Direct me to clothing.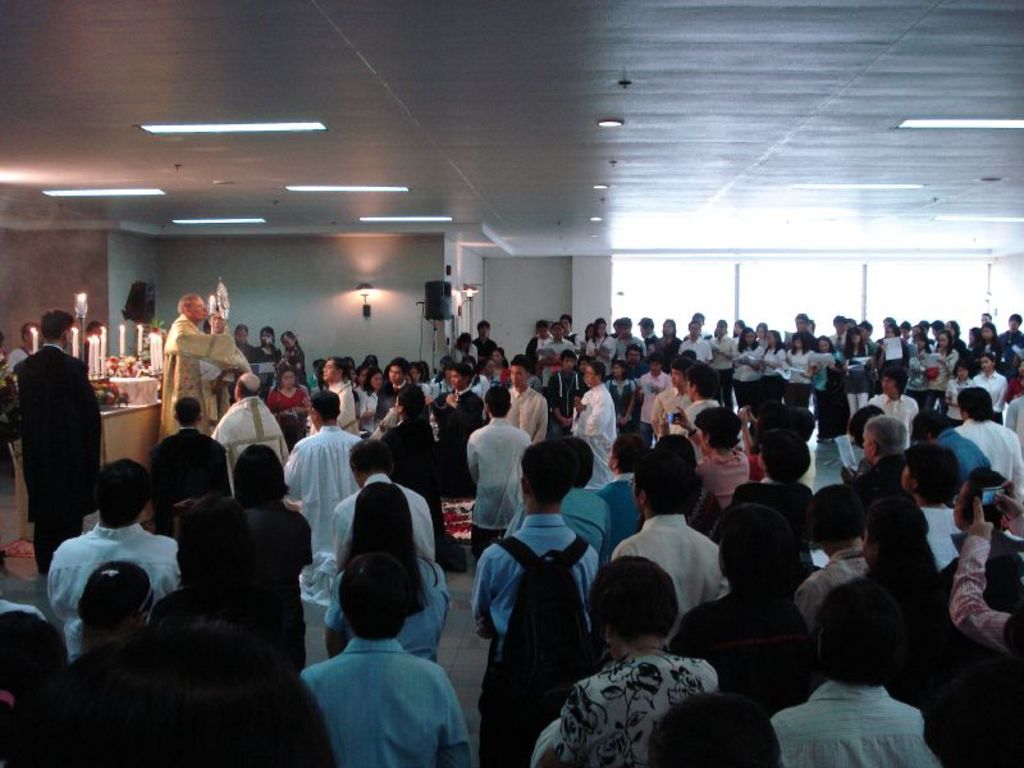
Direction: 803:545:867:634.
